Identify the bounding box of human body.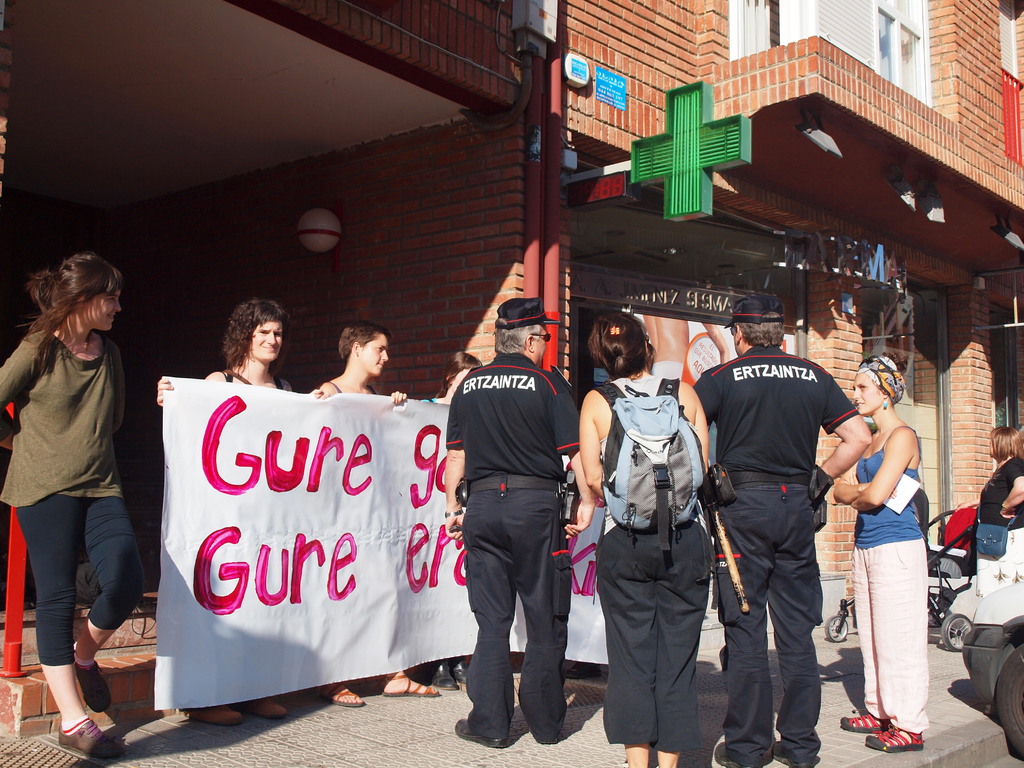
<bbox>0, 253, 144, 755</bbox>.
